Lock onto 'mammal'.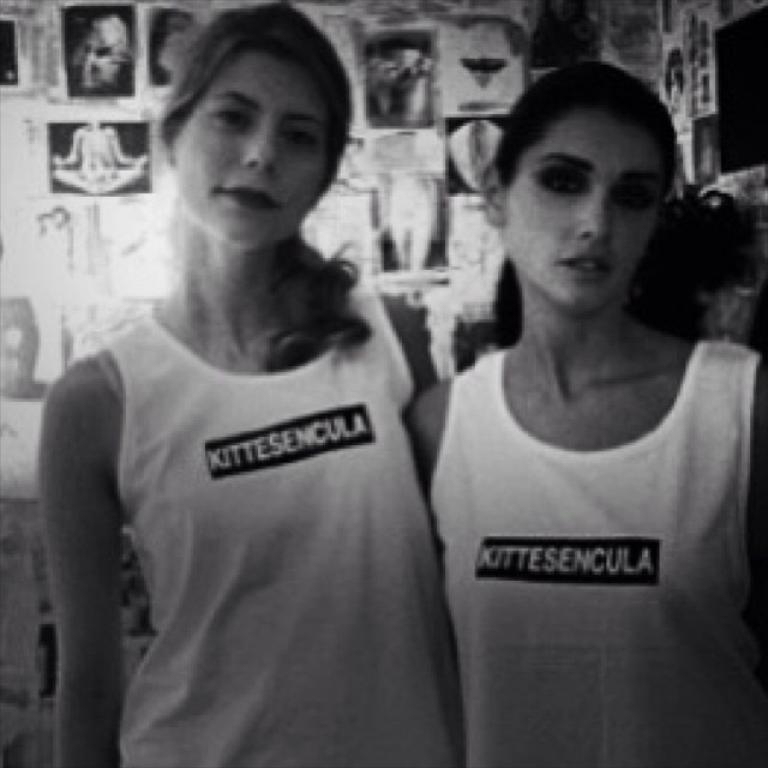
Locked: [404,61,767,767].
